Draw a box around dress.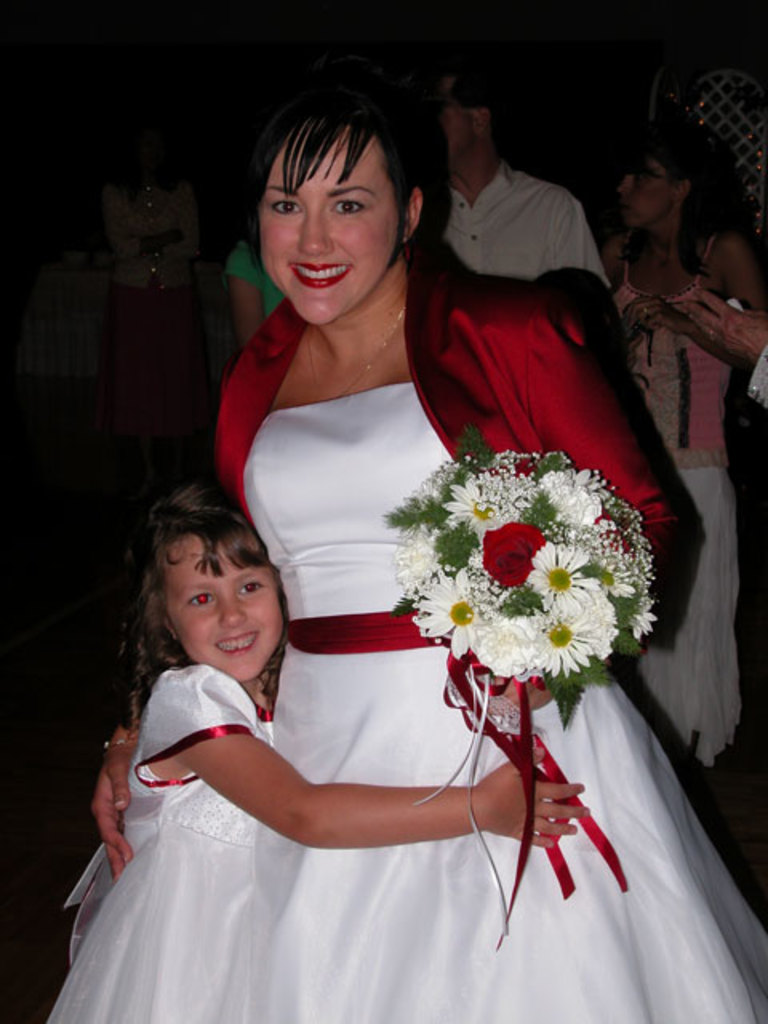
x1=214 y1=381 x2=766 y2=1022.
